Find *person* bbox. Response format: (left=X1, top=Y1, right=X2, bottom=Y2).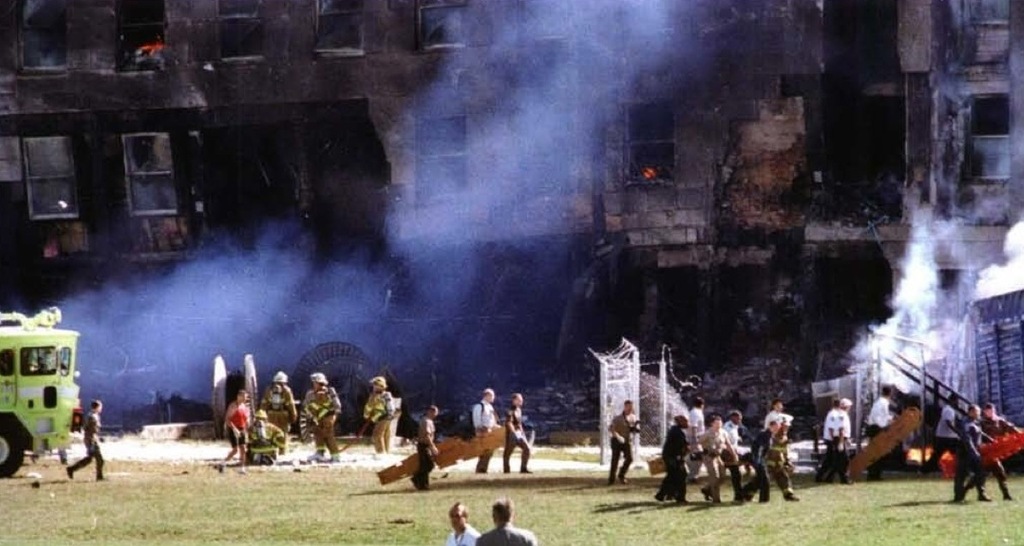
(left=947, top=401, right=994, bottom=500).
